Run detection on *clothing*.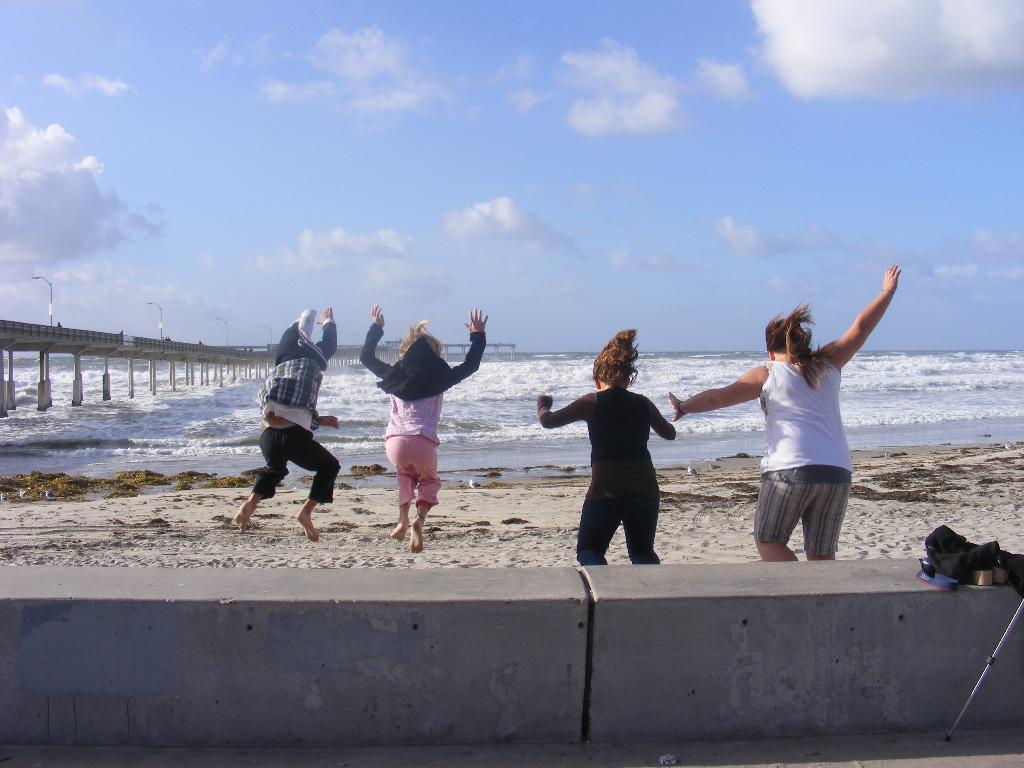
Result: x1=362 y1=322 x2=486 y2=508.
